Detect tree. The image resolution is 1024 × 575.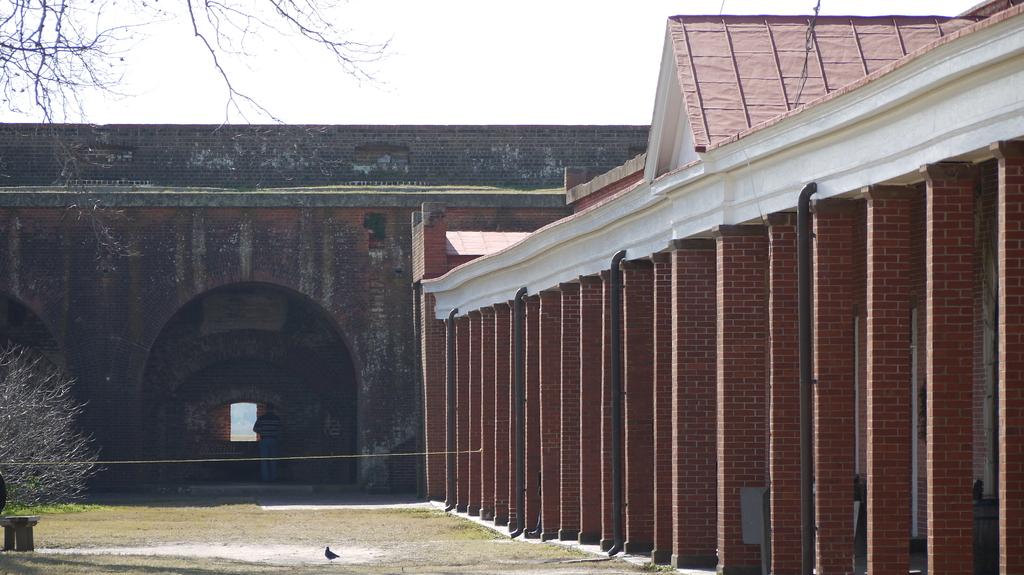
bbox=(0, 0, 408, 276).
